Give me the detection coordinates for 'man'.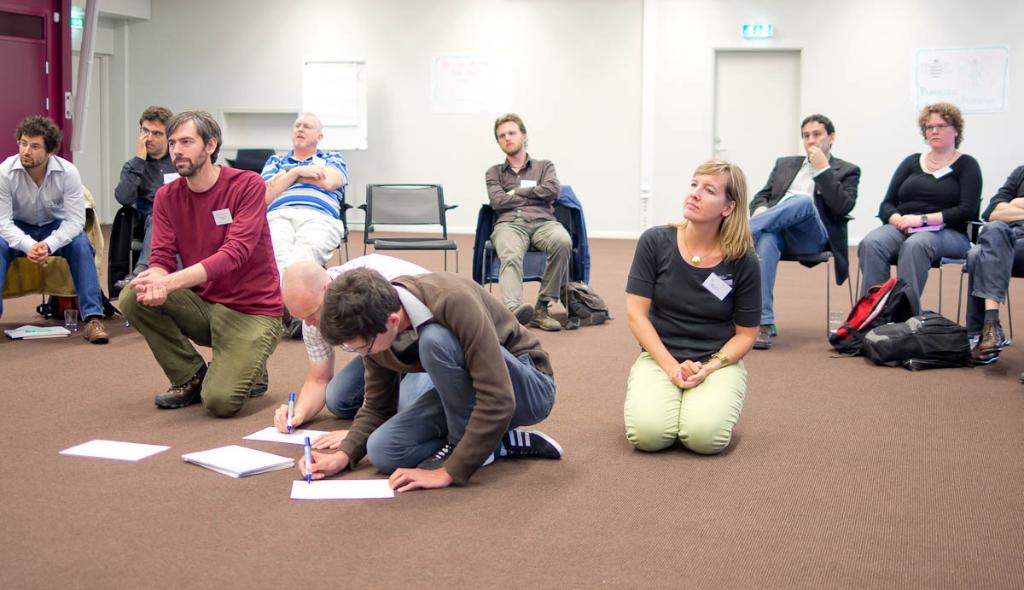
box=[0, 105, 115, 318].
